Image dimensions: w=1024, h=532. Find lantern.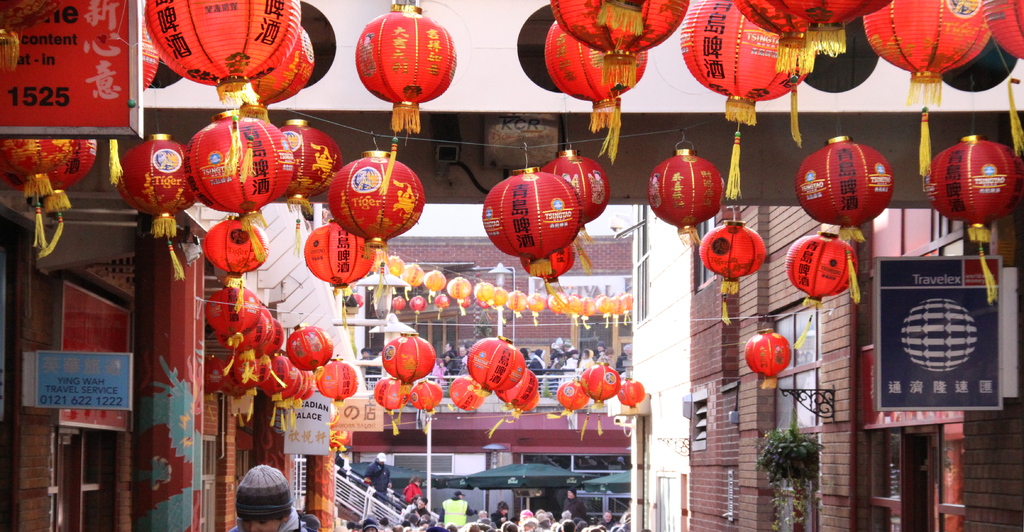
bbox=[618, 375, 644, 417].
